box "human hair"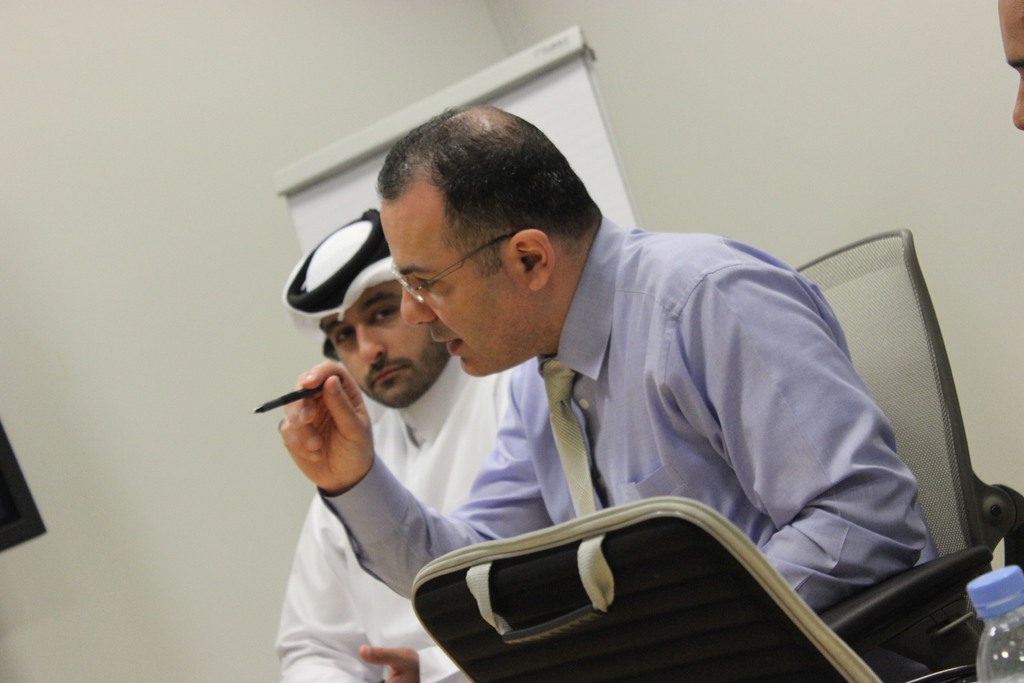
(374,100,605,285)
